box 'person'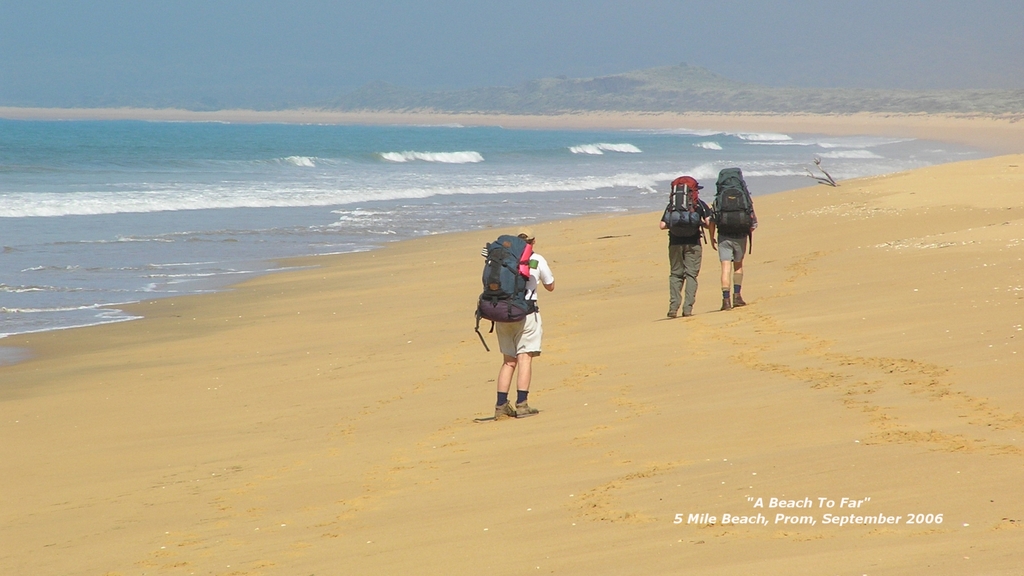
Rect(483, 215, 554, 422)
